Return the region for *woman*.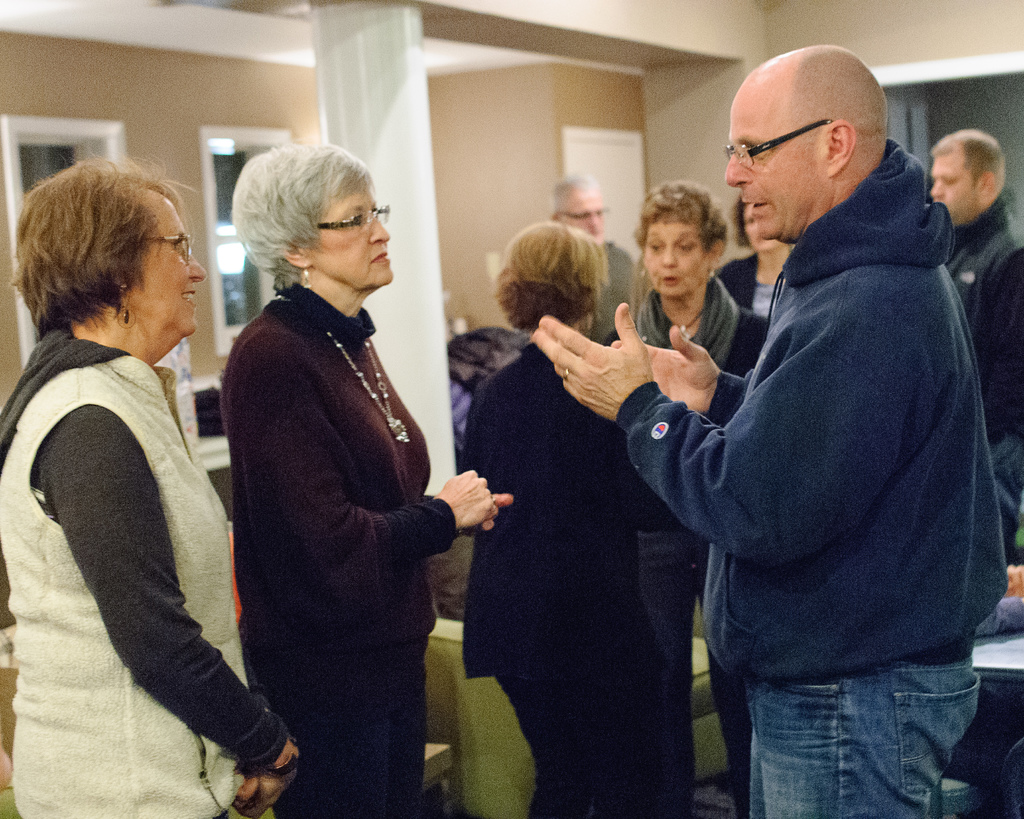
detection(709, 193, 795, 338).
